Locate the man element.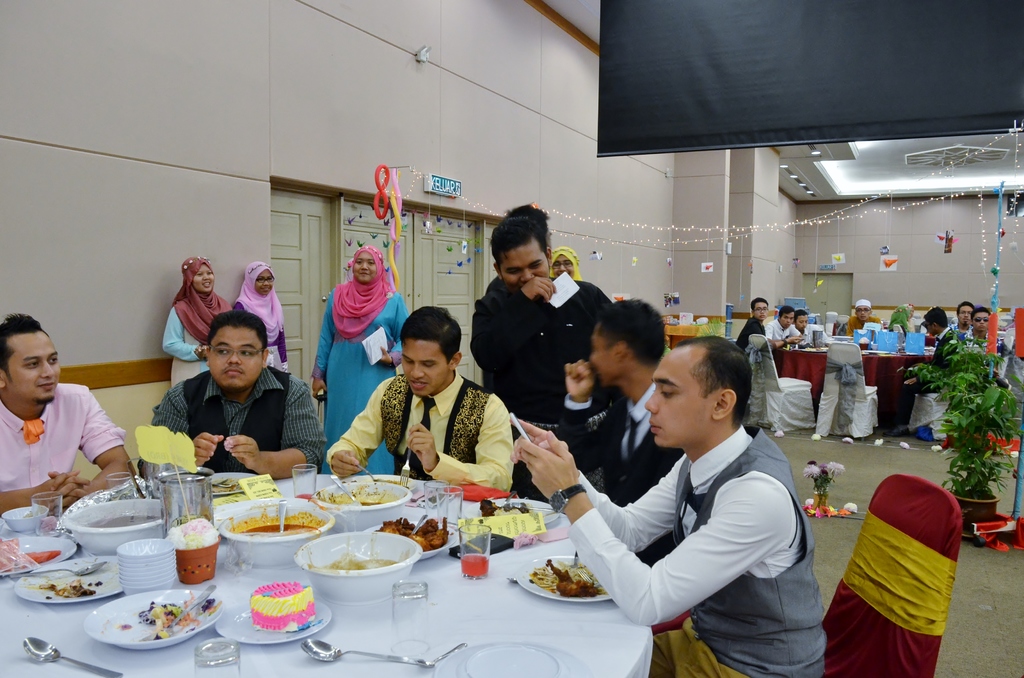
Element bbox: detection(767, 303, 806, 348).
